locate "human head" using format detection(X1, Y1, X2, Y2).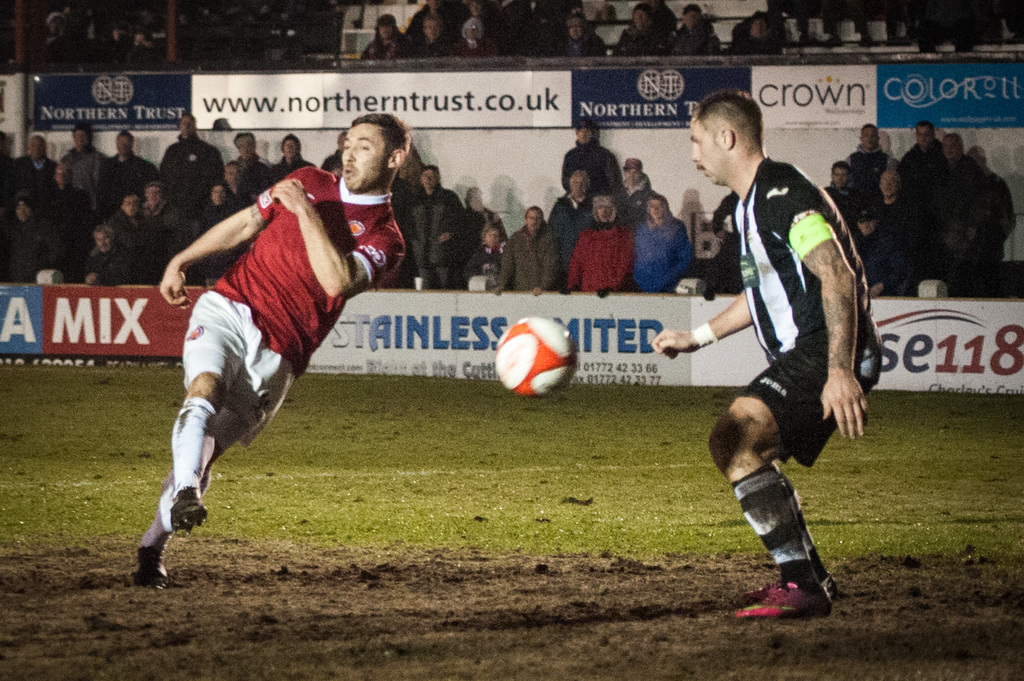
detection(209, 185, 228, 209).
